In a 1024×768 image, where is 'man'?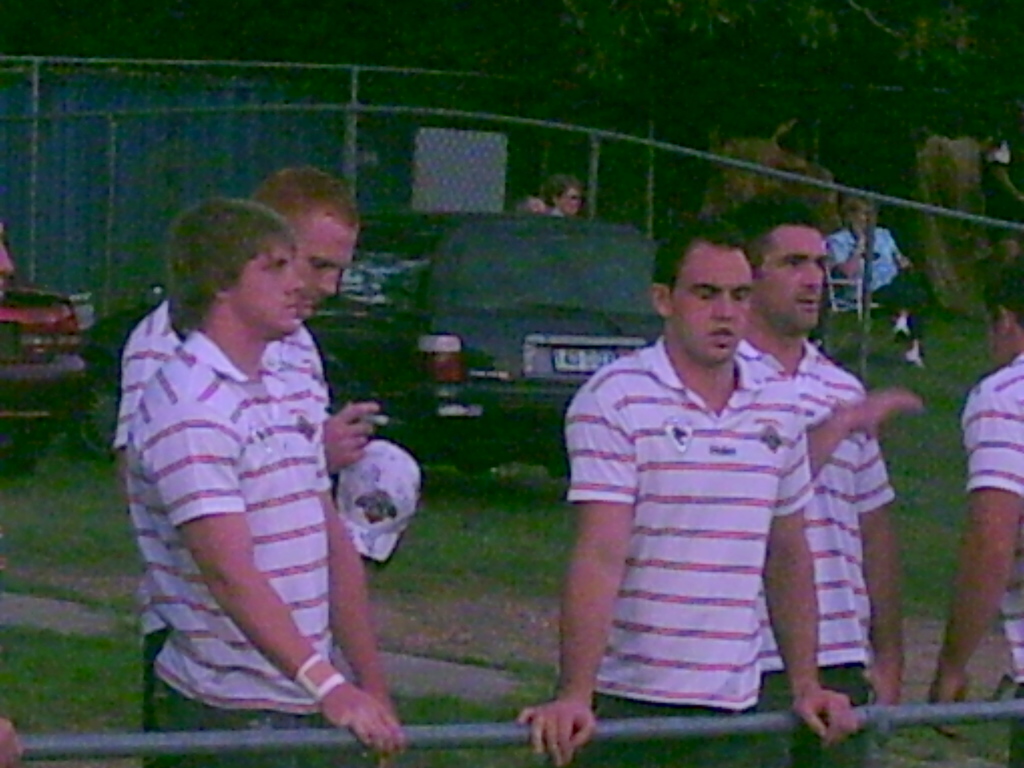
737/186/904/767.
